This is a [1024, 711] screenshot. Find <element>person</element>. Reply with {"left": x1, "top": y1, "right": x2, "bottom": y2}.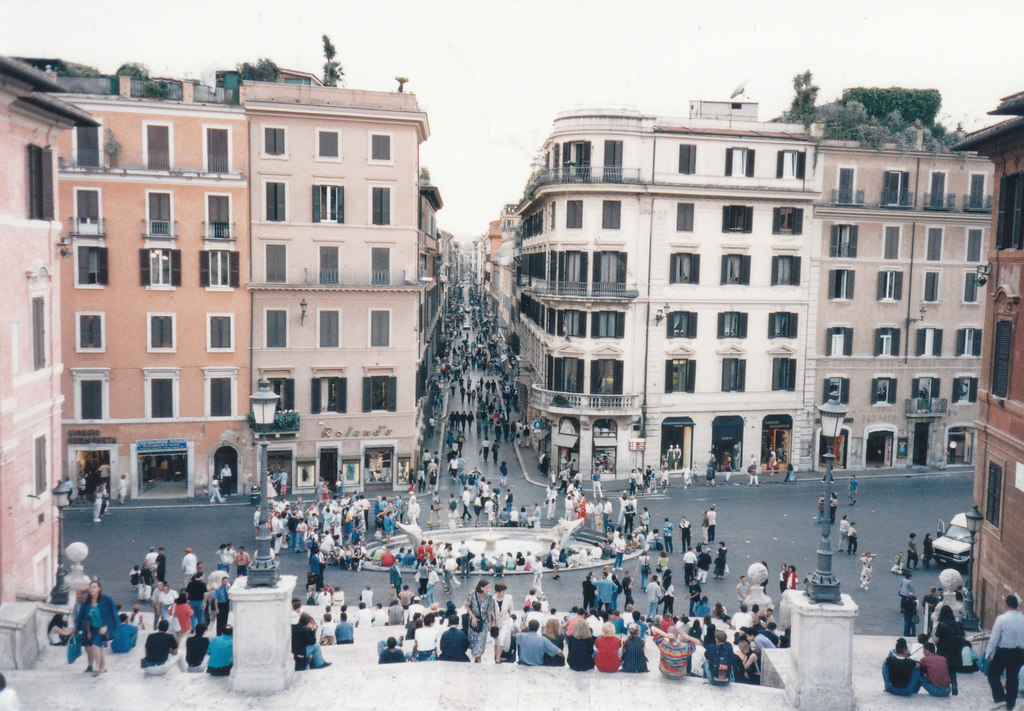
{"left": 738, "top": 576, "right": 751, "bottom": 605}.
